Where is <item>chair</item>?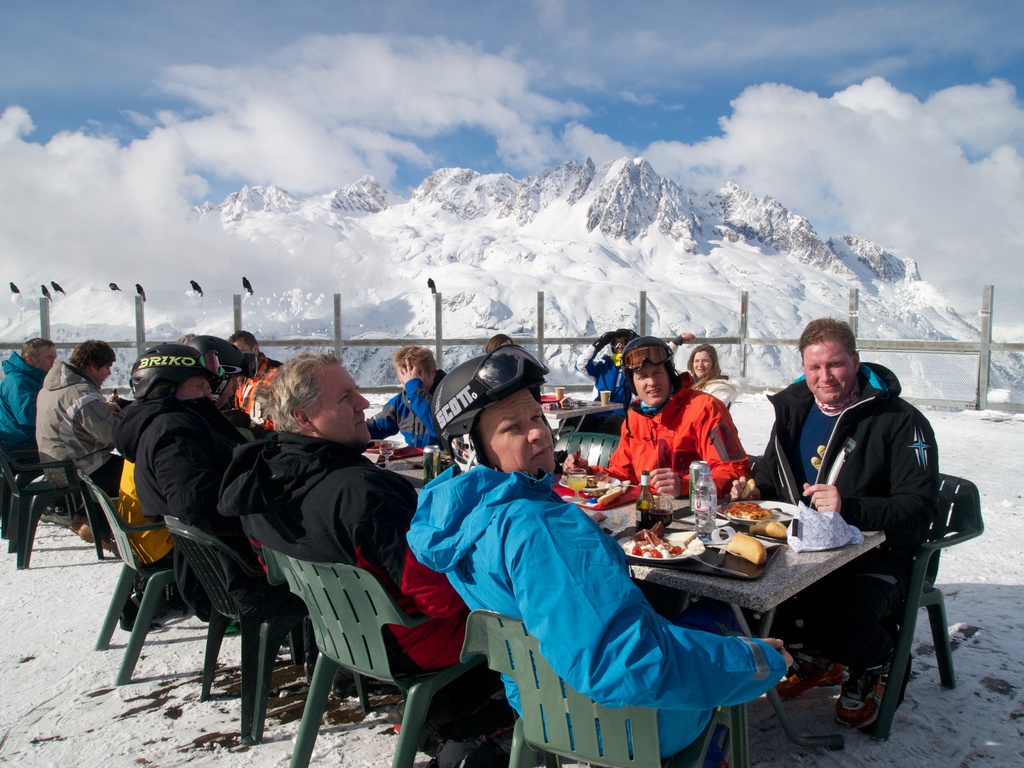
<box>797,448,979,733</box>.
